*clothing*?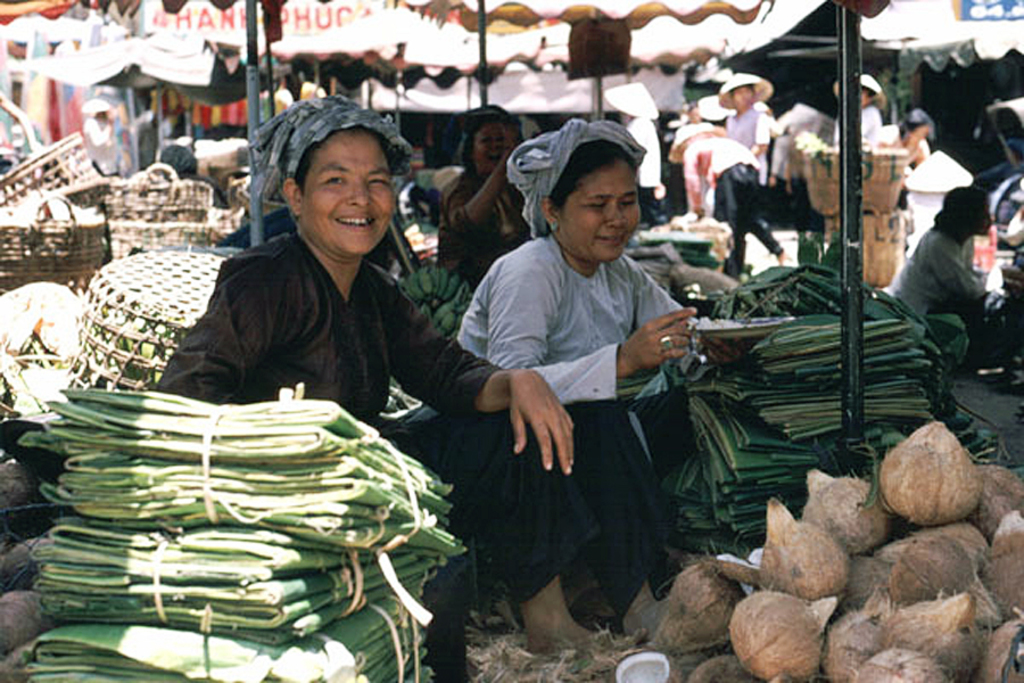
bbox=(898, 151, 986, 295)
